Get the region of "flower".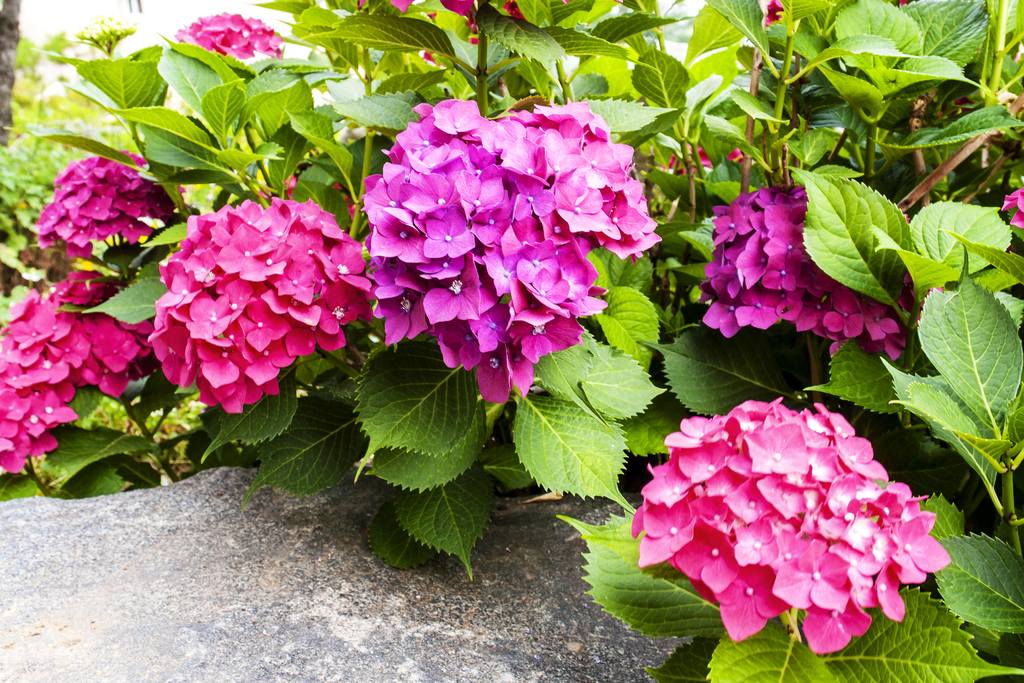
crop(662, 143, 749, 174).
